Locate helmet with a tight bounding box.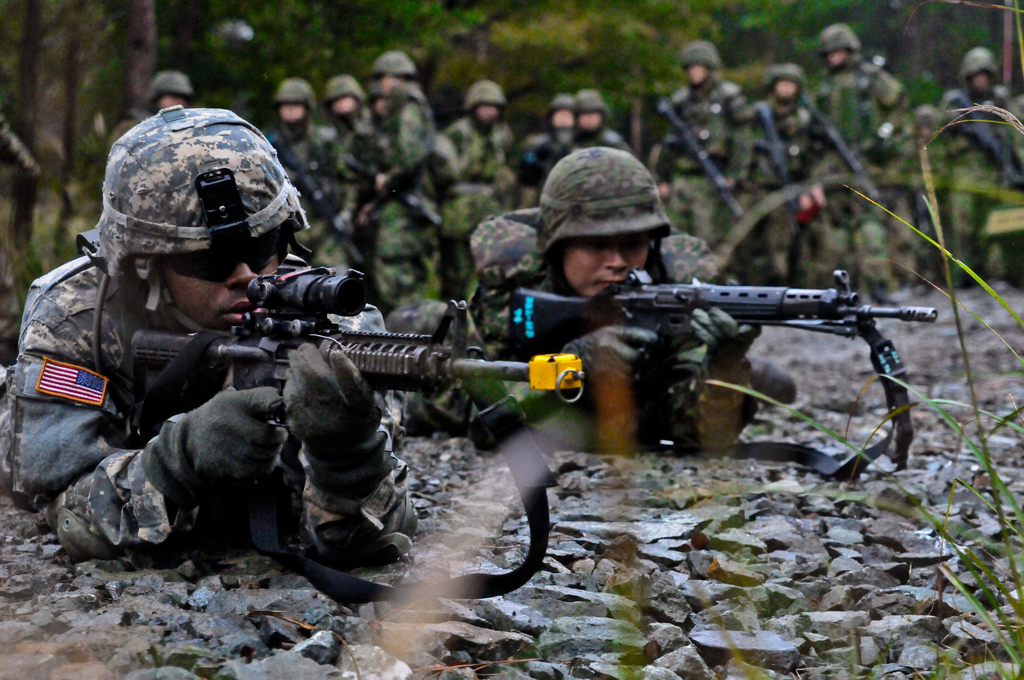
box(314, 74, 362, 114).
